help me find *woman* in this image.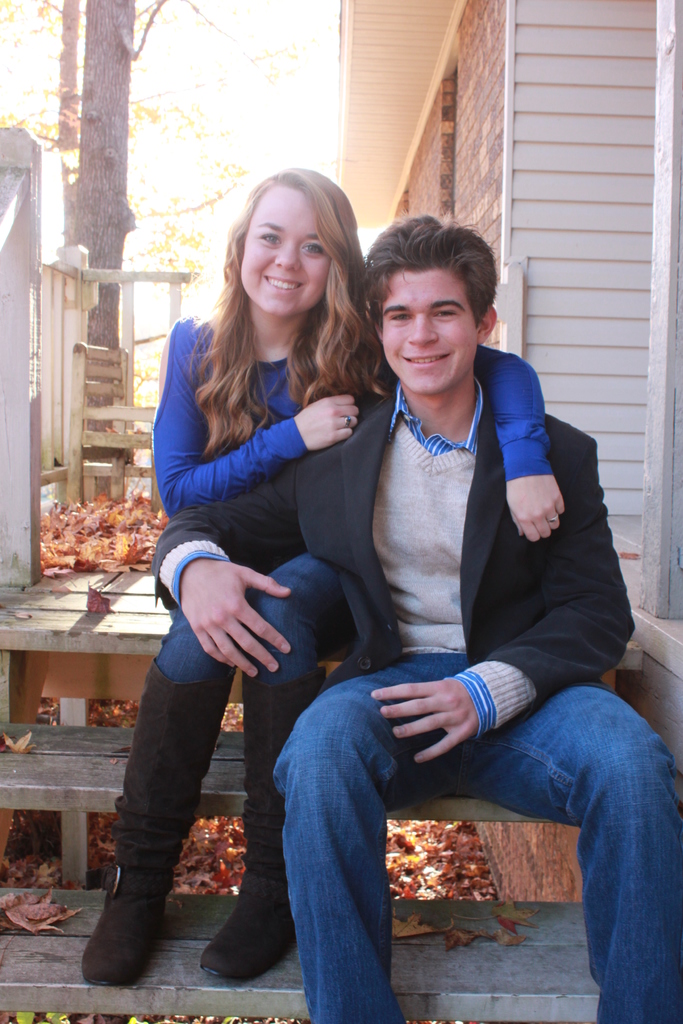
Found it: <bbox>77, 168, 564, 990</bbox>.
